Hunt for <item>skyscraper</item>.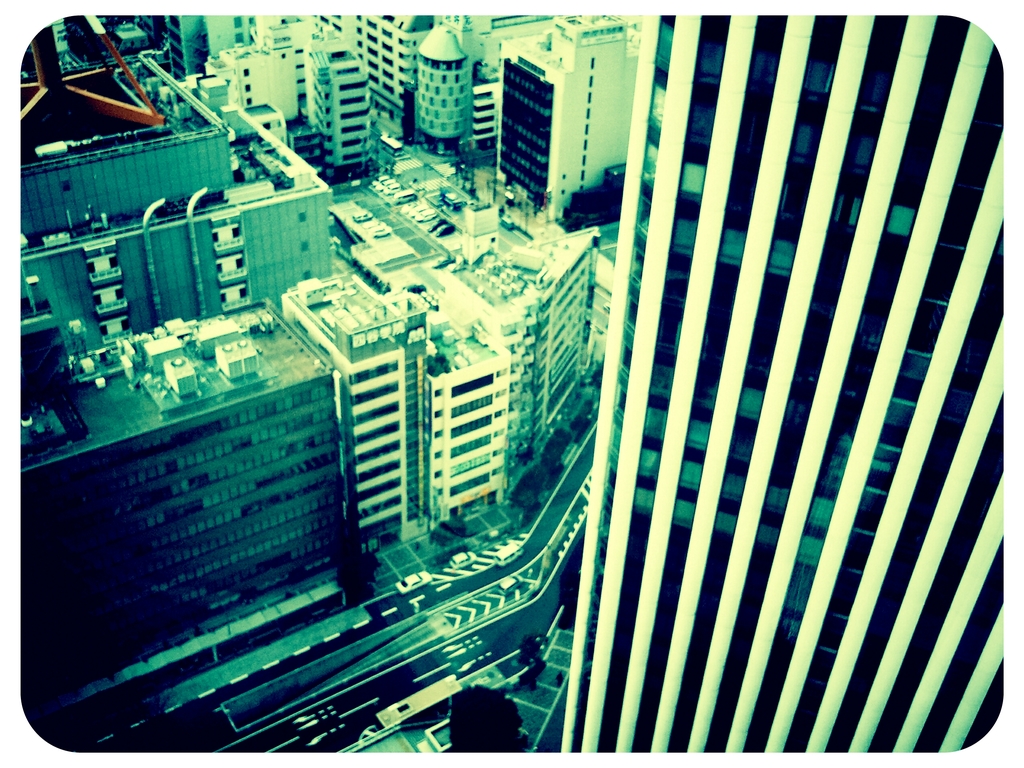
Hunted down at BBox(302, 35, 370, 175).
